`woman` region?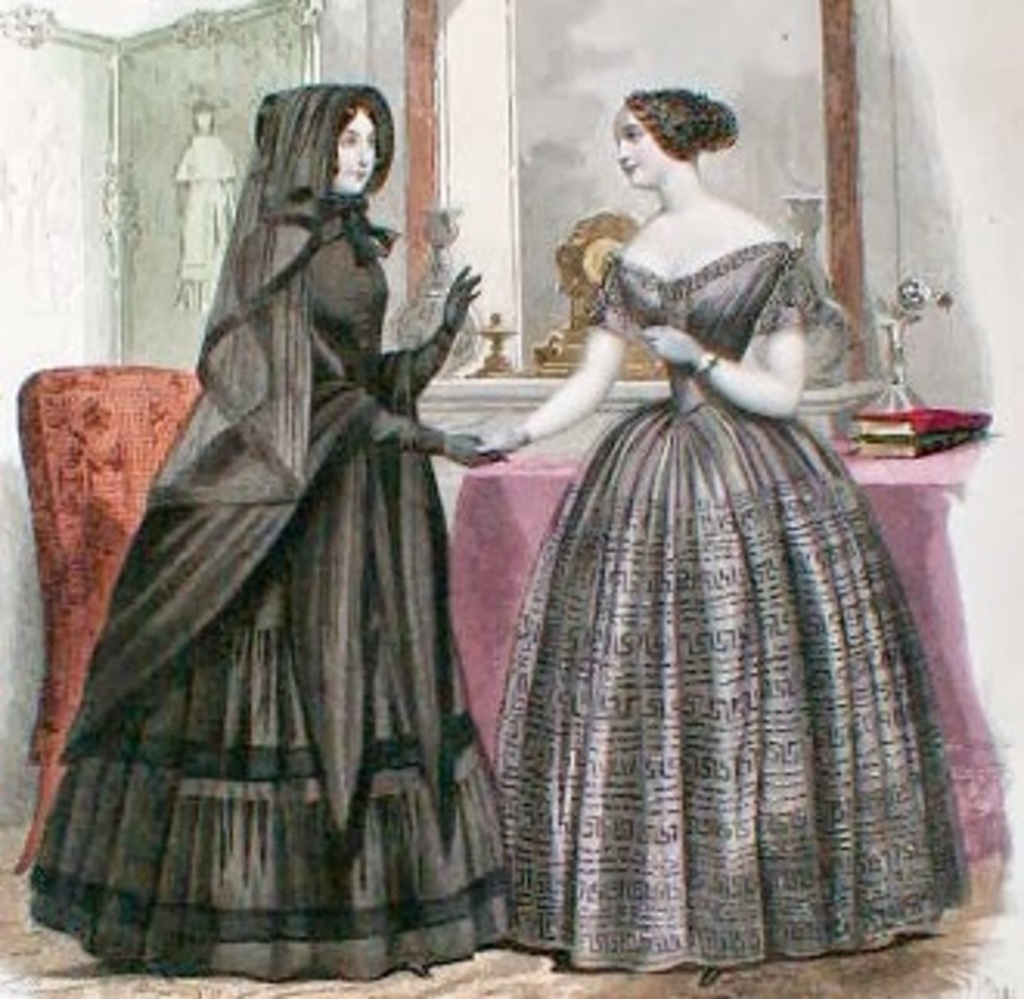
bbox=[19, 81, 524, 977]
